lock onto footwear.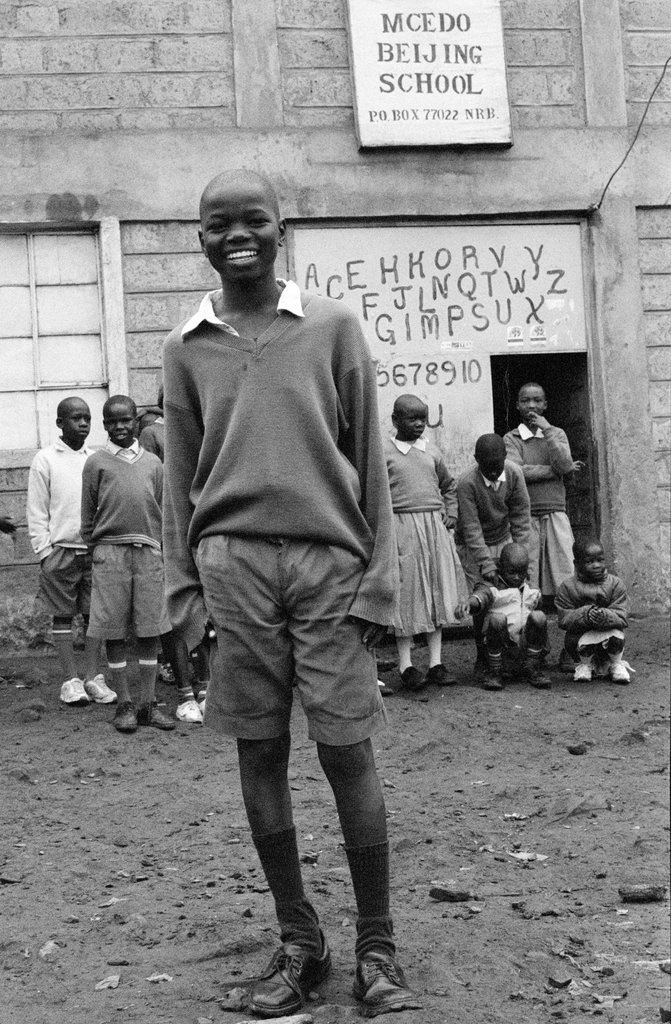
Locked: detection(603, 657, 626, 685).
